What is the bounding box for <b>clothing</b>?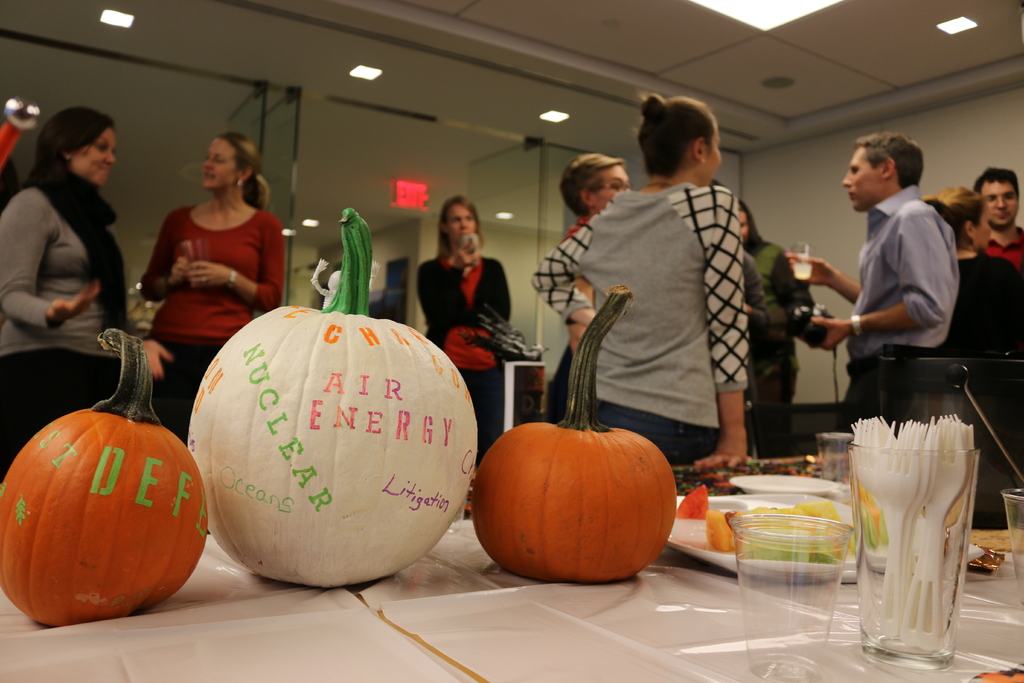
select_region(0, 155, 129, 481).
